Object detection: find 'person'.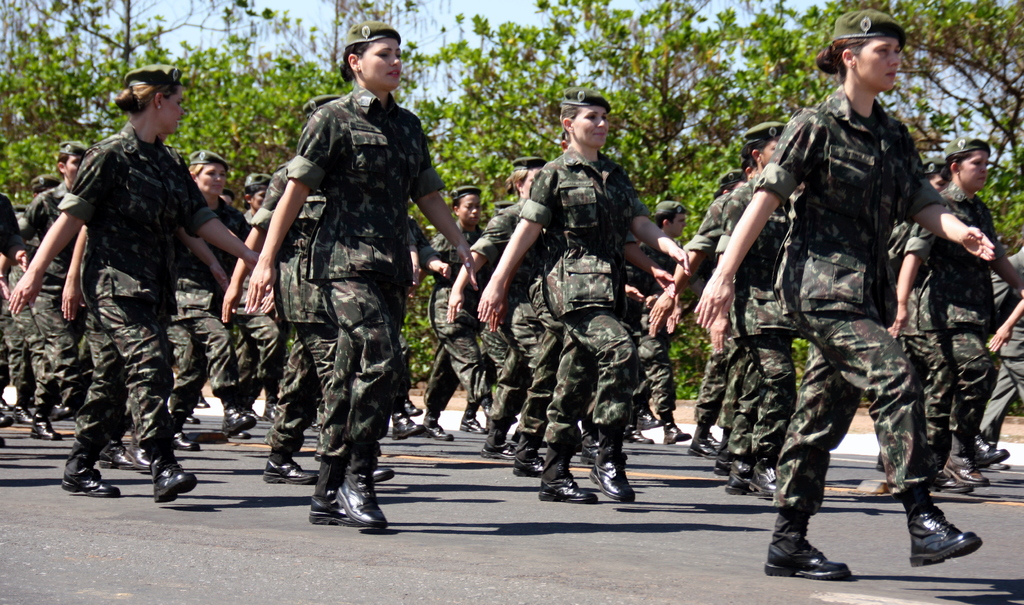
region(260, 48, 436, 537).
